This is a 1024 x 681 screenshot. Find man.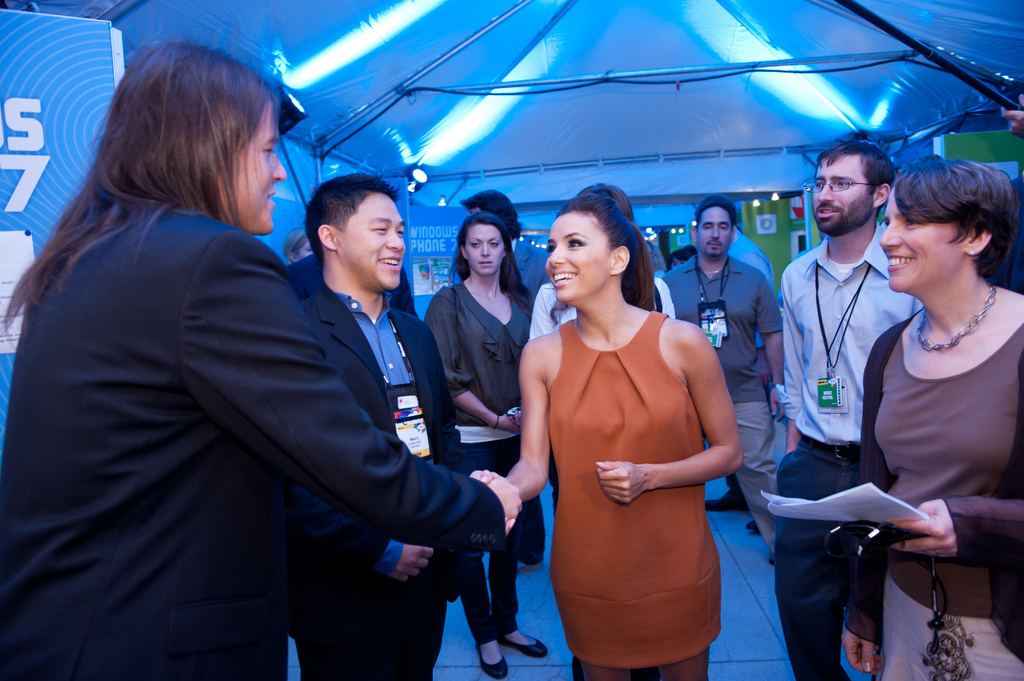
Bounding box: <box>294,173,472,680</box>.
